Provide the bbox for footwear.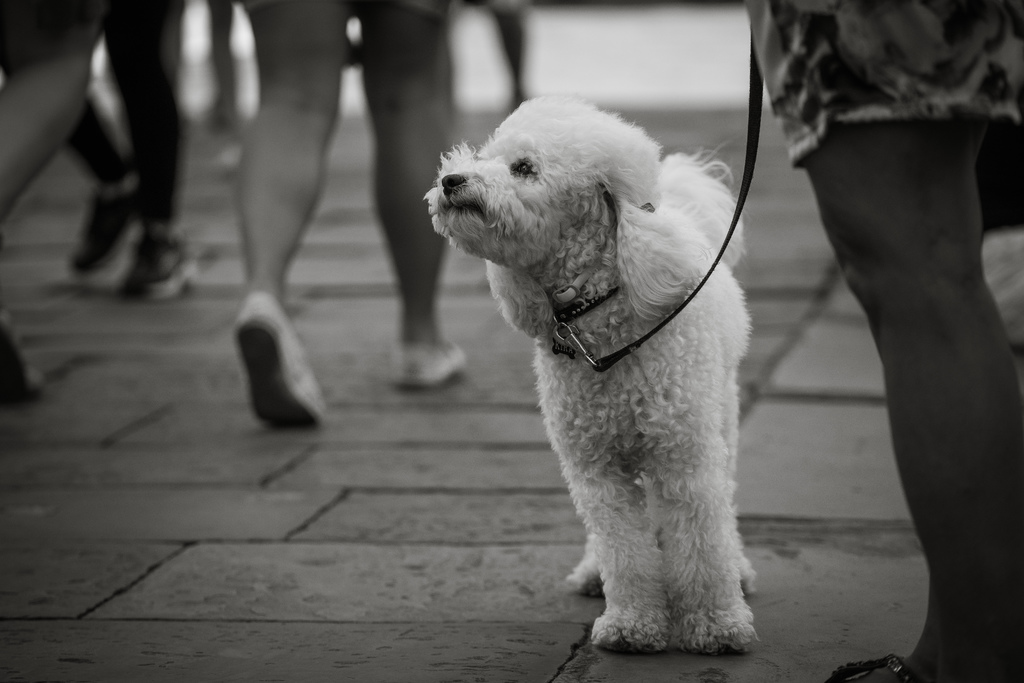
x1=0 y1=318 x2=46 y2=403.
